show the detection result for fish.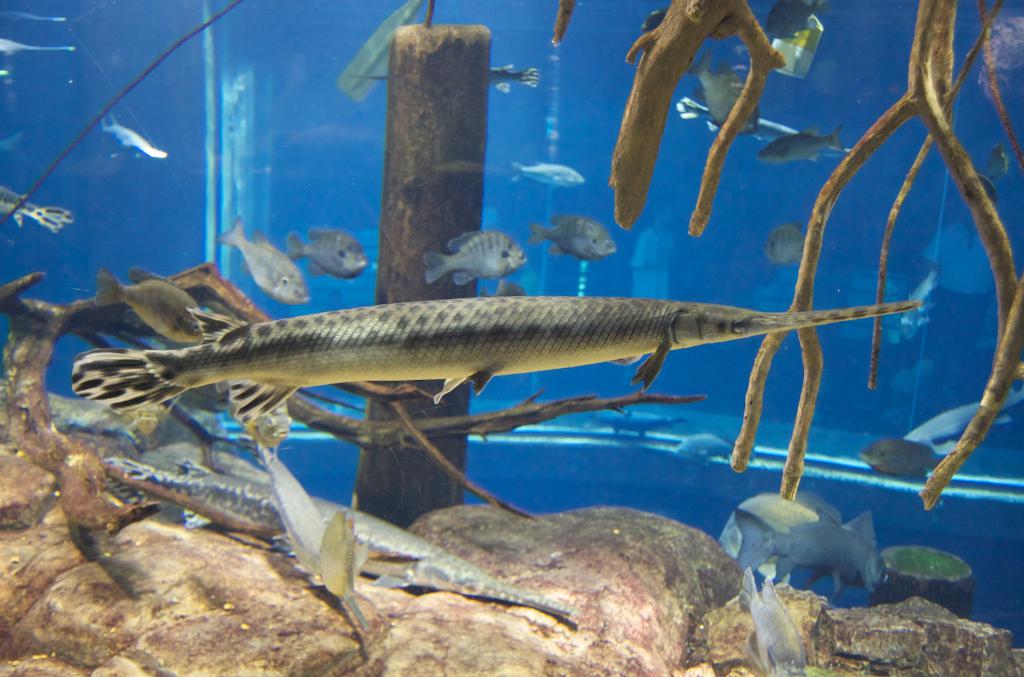
box(99, 256, 212, 342).
